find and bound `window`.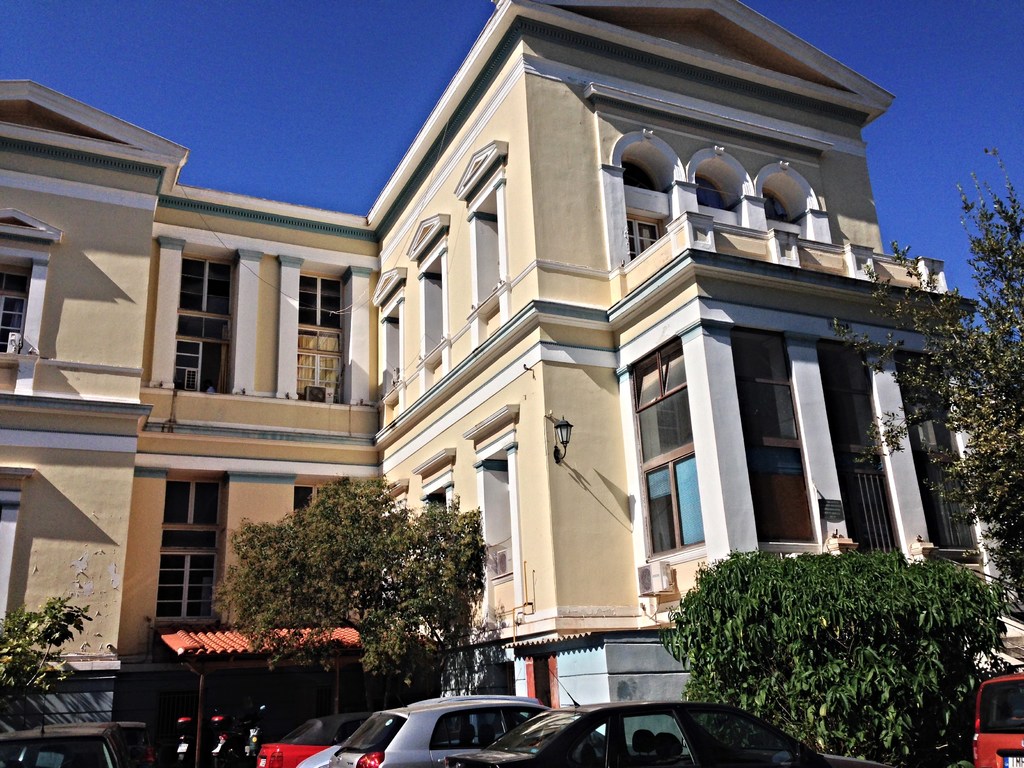
Bound: l=740, t=325, r=821, b=541.
